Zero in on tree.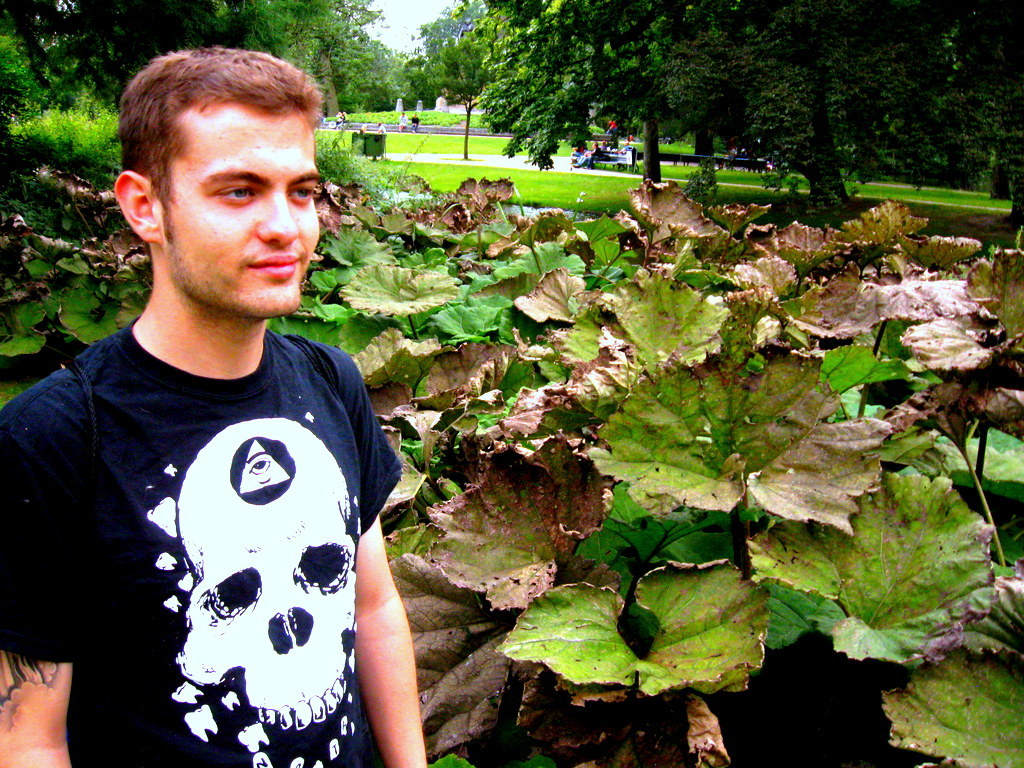
Zeroed in: 404, 32, 501, 157.
